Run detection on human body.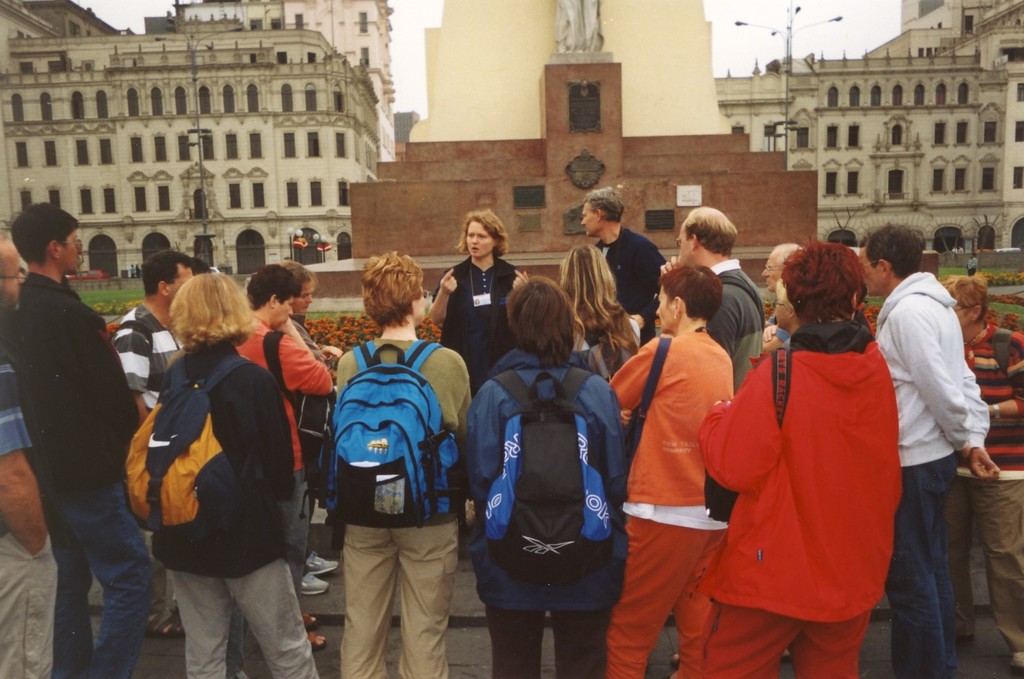
Result: 239 264 332 614.
